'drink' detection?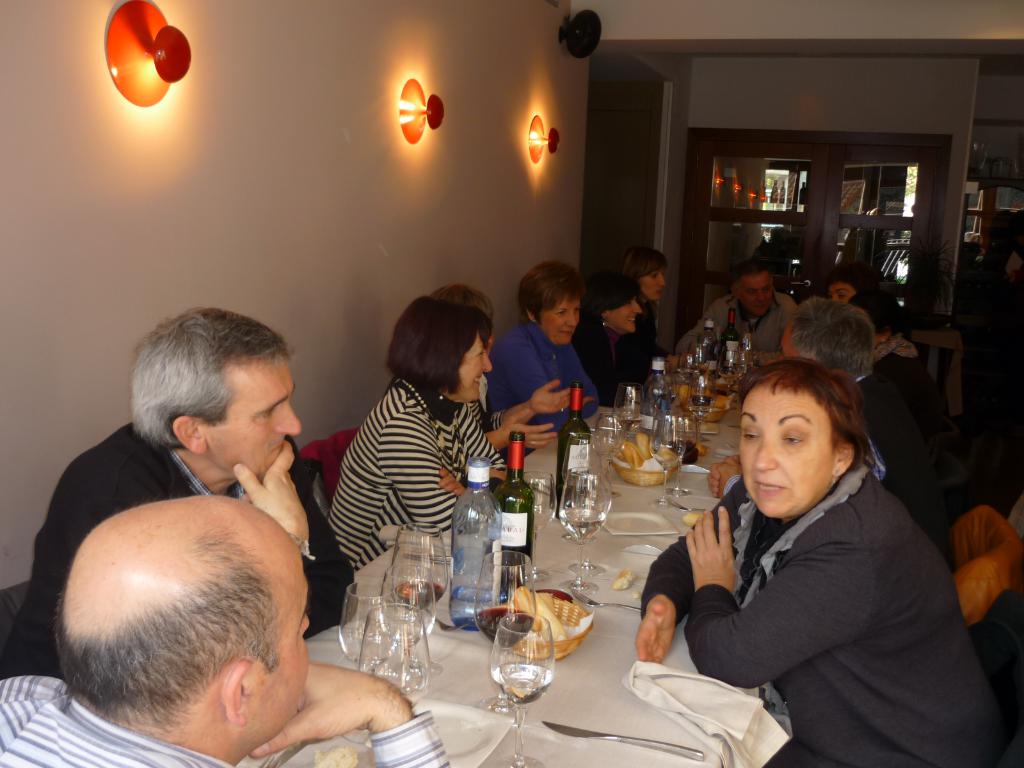
crop(559, 506, 604, 540)
